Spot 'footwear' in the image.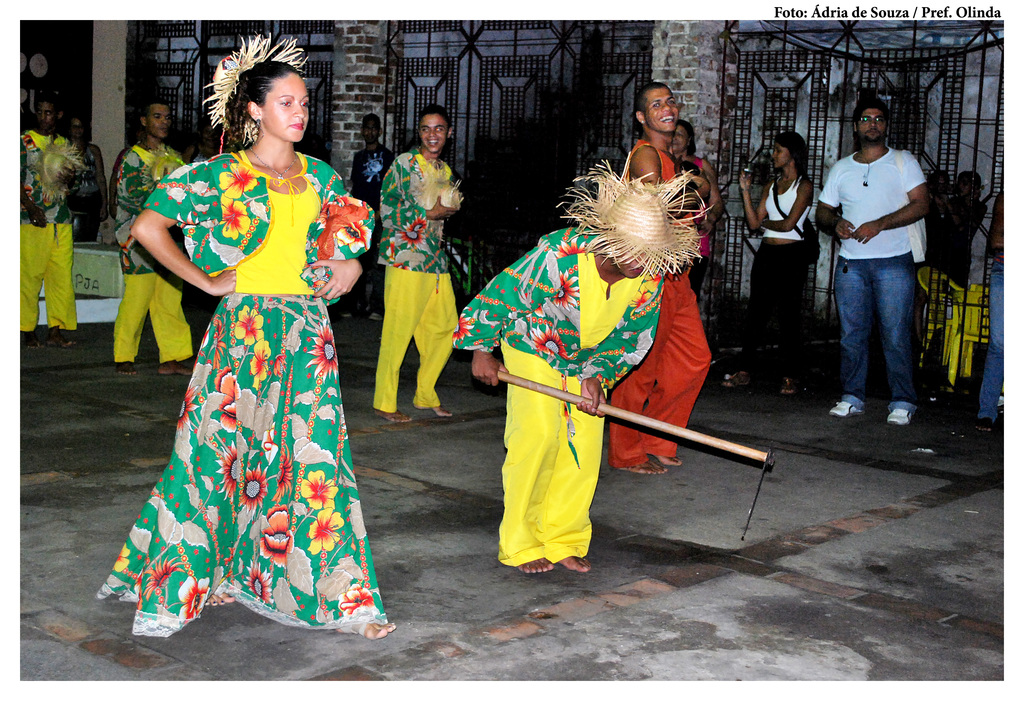
'footwear' found at [x1=718, y1=370, x2=757, y2=391].
